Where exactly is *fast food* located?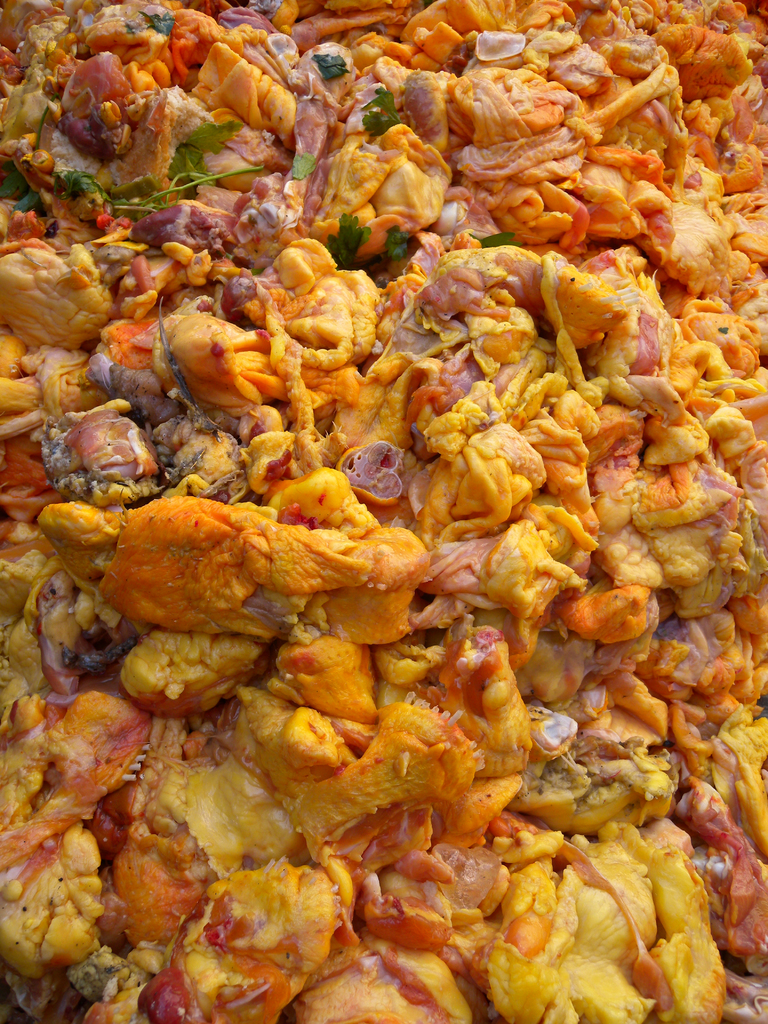
Its bounding box is (0,36,744,1018).
